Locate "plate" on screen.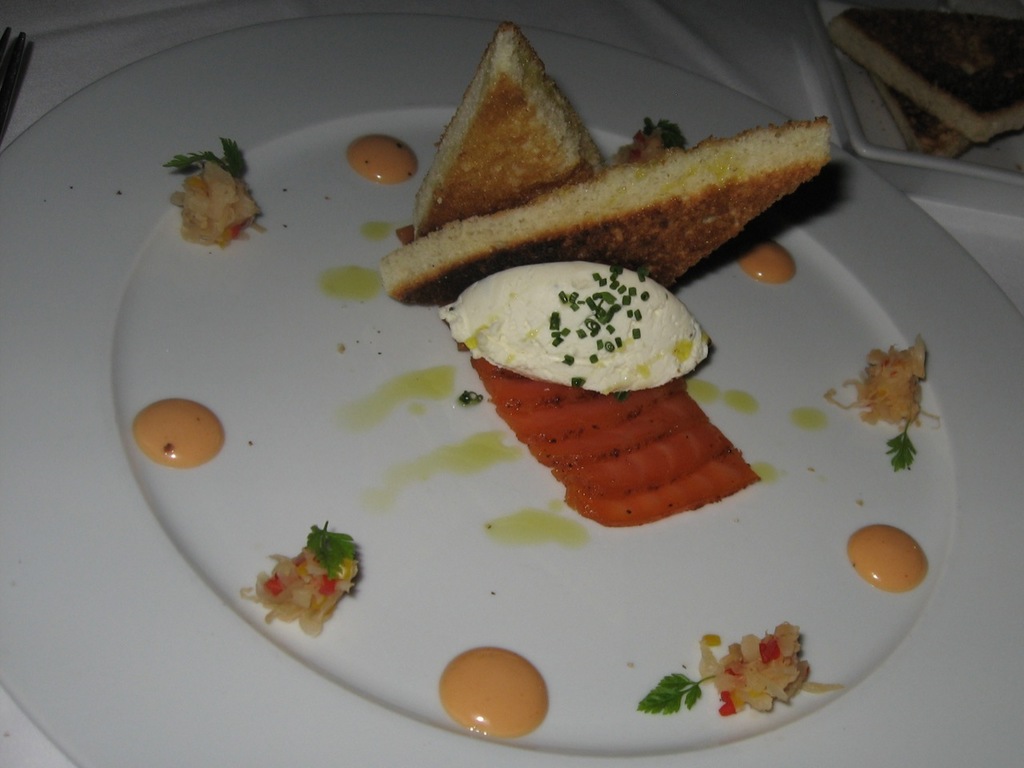
On screen at select_region(41, 66, 1023, 767).
